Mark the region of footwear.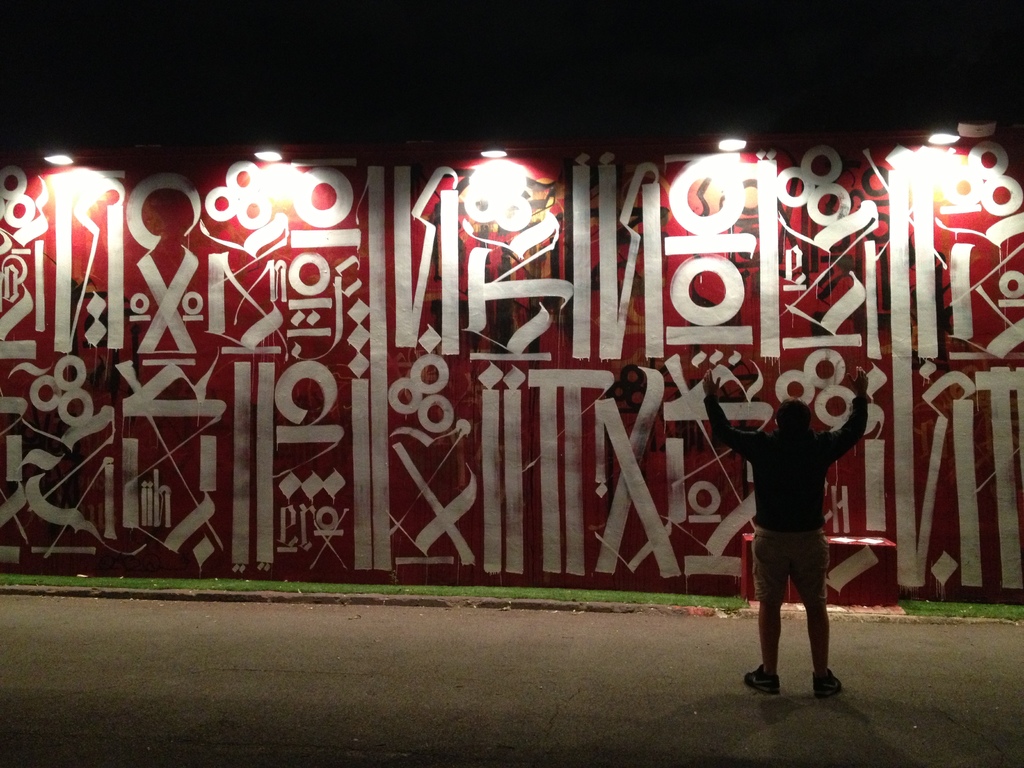
Region: pyautogui.locateOnScreen(810, 664, 841, 700).
